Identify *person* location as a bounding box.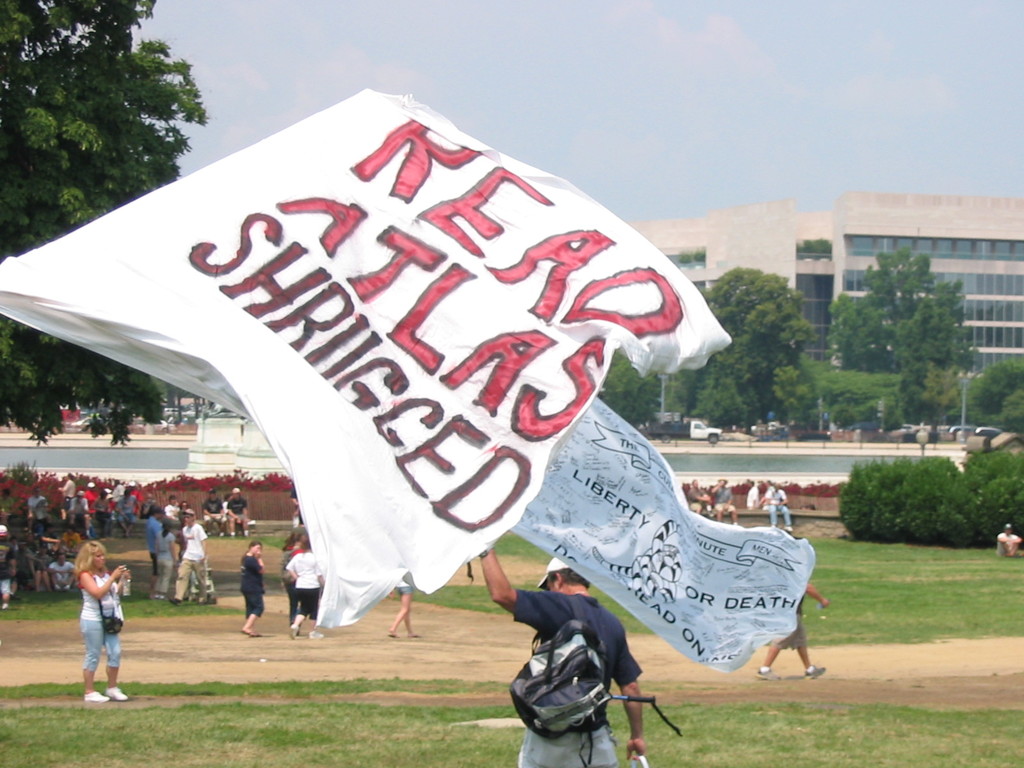
crop(750, 477, 767, 512).
